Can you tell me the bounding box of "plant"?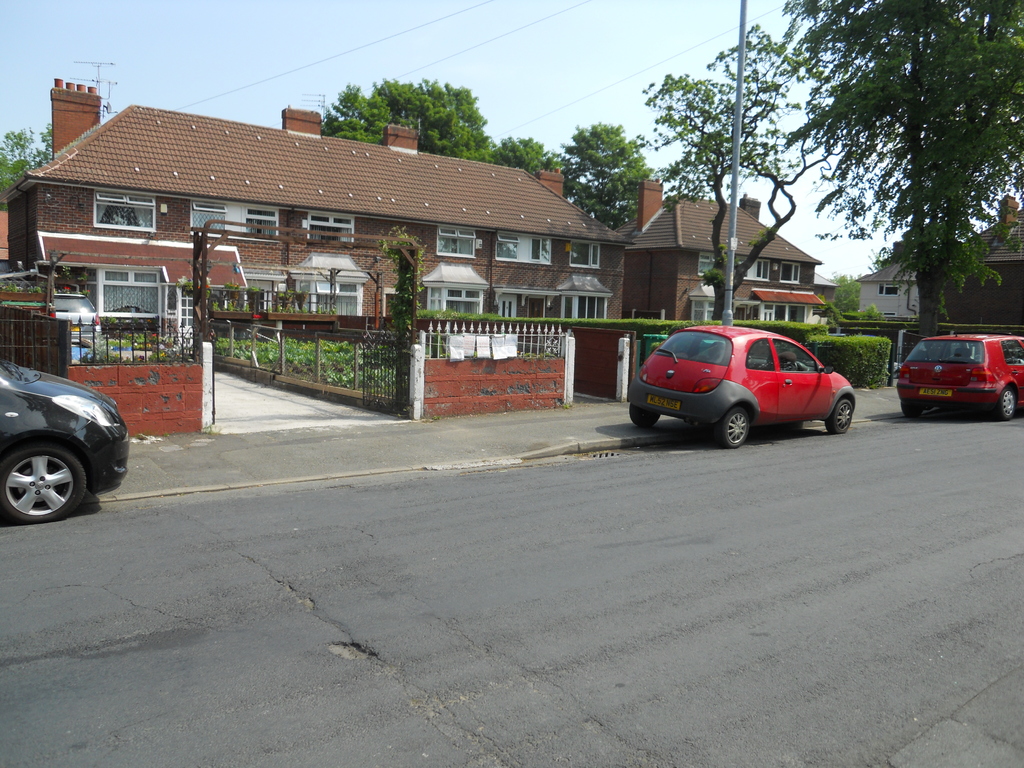
{"left": 241, "top": 299, "right": 252, "bottom": 312}.
